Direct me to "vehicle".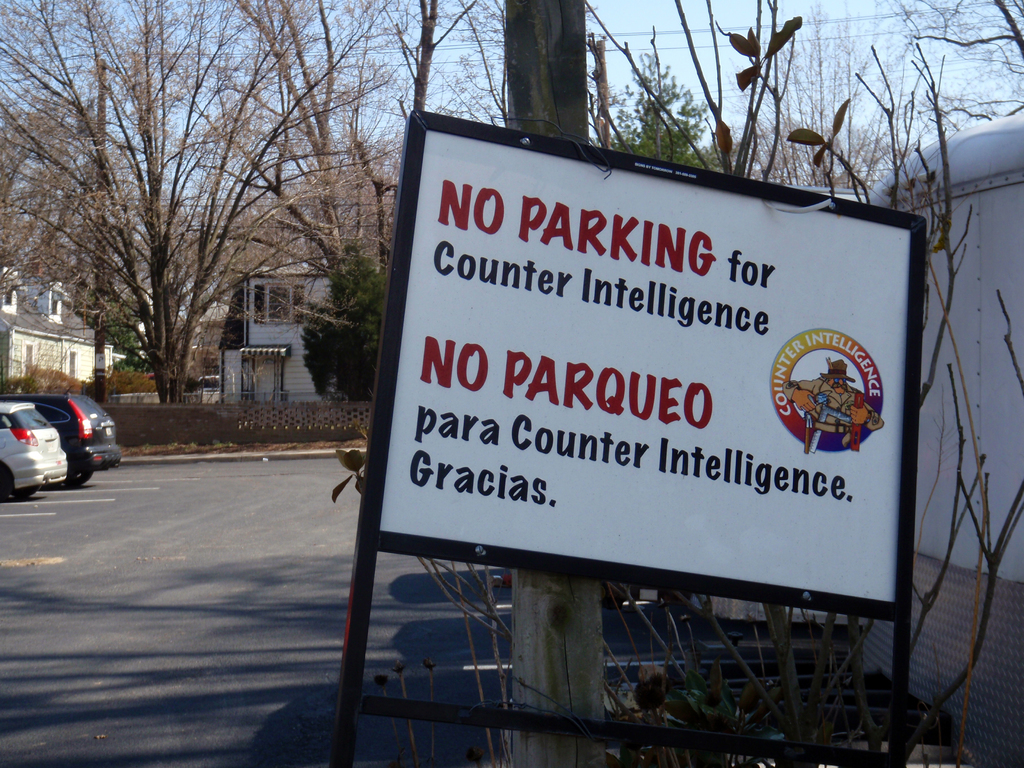
Direction: bbox=[0, 397, 72, 501].
